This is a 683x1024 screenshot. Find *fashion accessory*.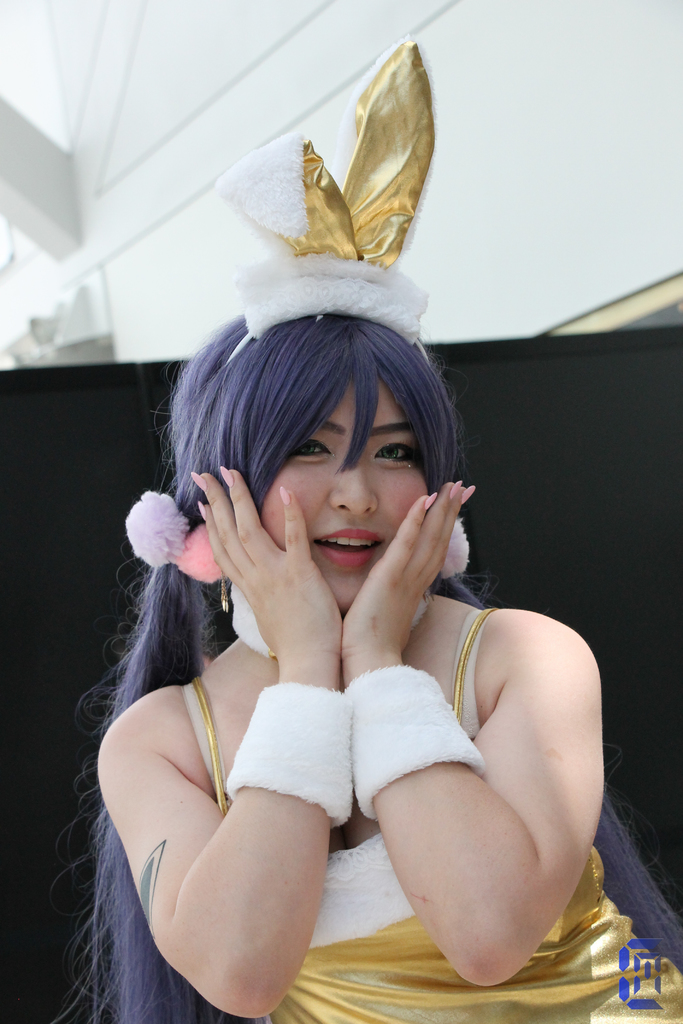
Bounding box: 456 482 479 503.
